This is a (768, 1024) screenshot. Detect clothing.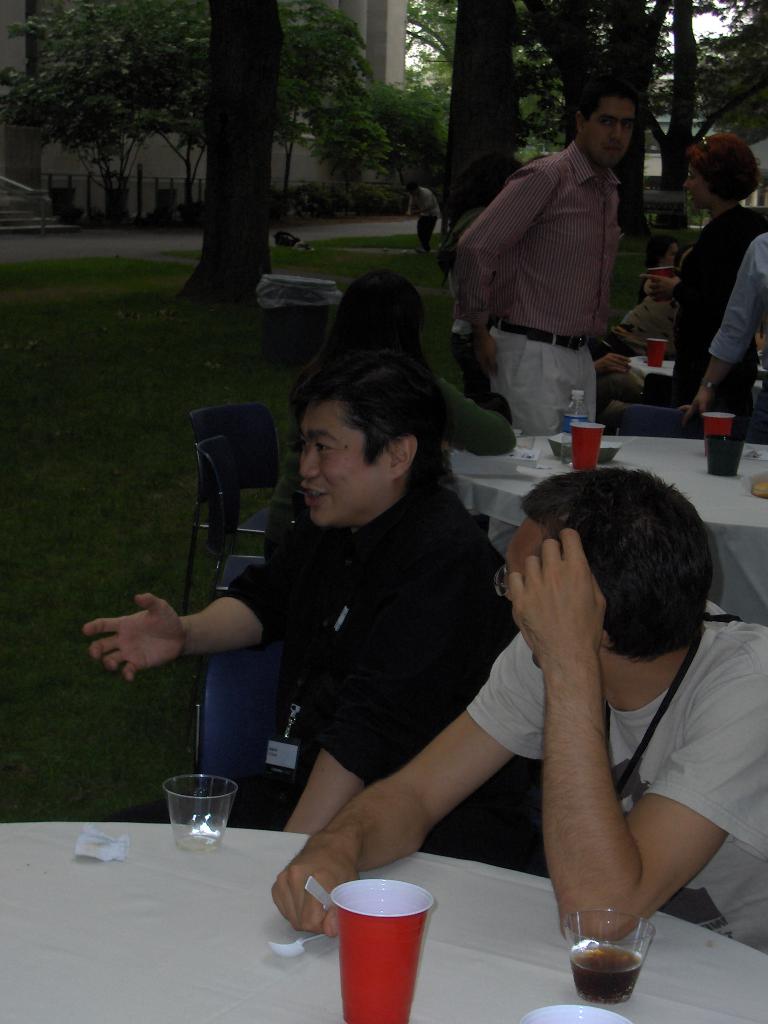
pyautogui.locateOnScreen(463, 589, 767, 951).
